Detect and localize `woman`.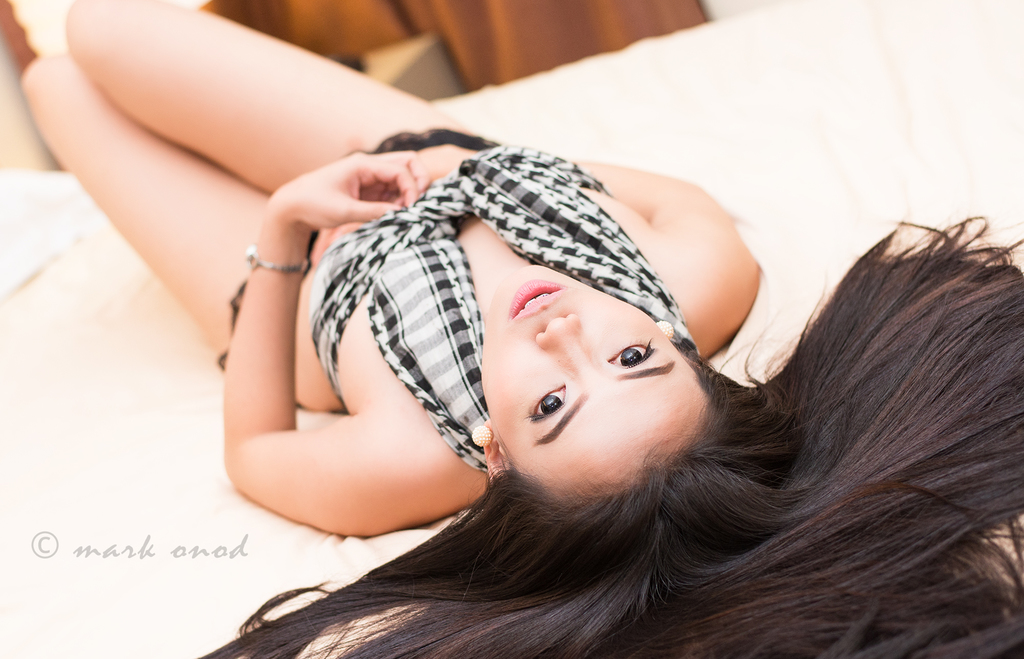
Localized at bbox=[16, 0, 1023, 658].
